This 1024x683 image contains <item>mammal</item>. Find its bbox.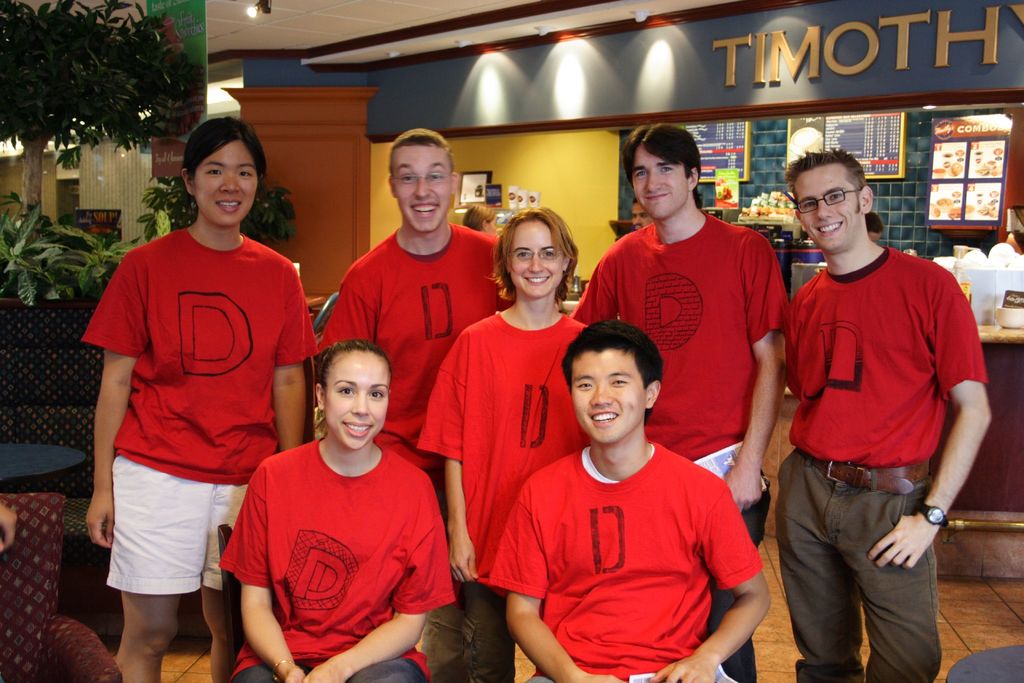
216:339:452:682.
